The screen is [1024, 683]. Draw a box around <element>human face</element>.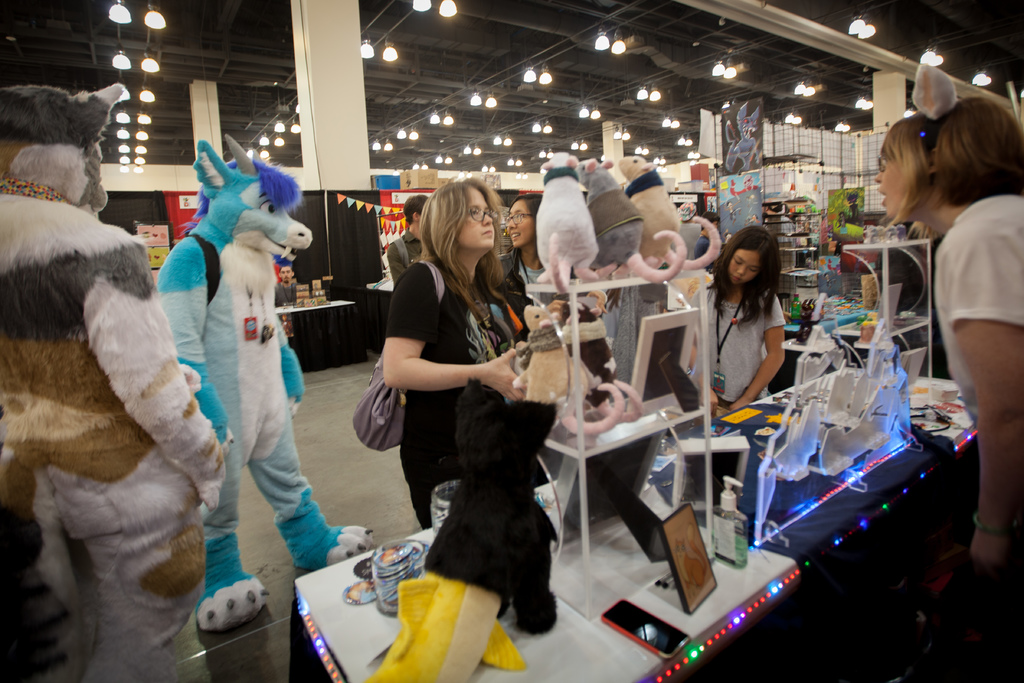
detection(458, 190, 495, 252).
